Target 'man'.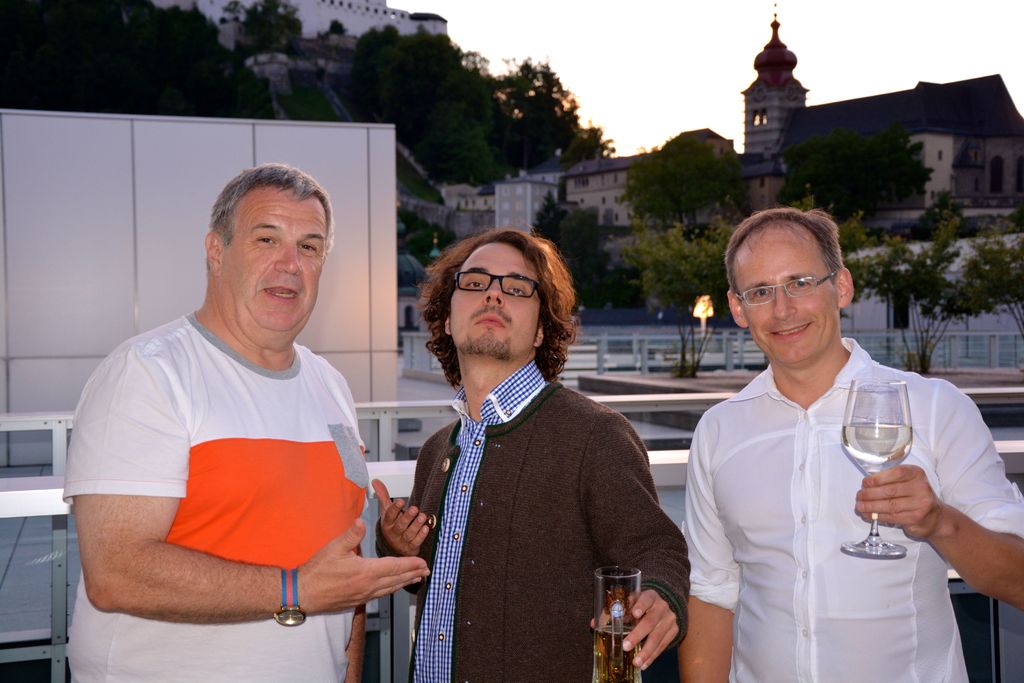
Target region: {"left": 670, "top": 206, "right": 986, "bottom": 670}.
